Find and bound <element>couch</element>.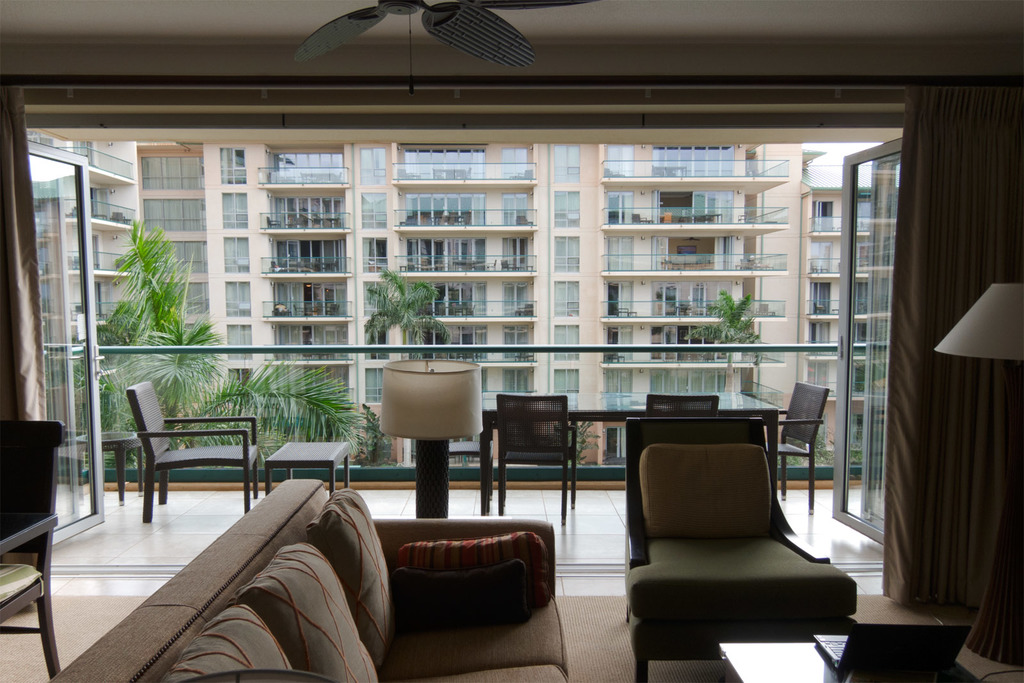
Bound: 52/475/566/682.
